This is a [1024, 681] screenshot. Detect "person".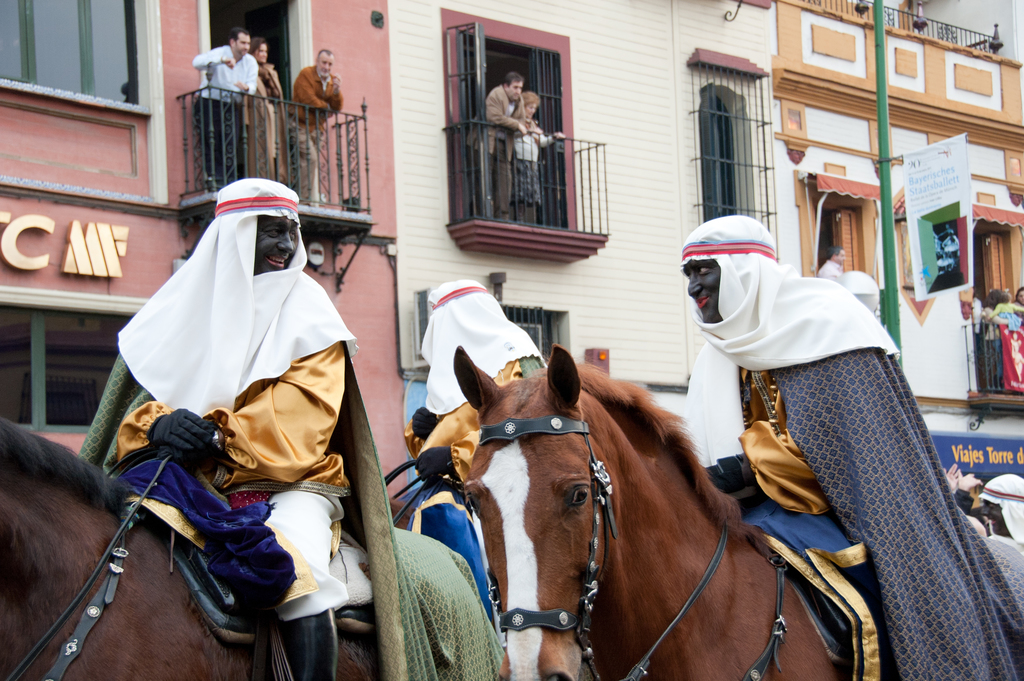
box=[461, 72, 531, 213].
